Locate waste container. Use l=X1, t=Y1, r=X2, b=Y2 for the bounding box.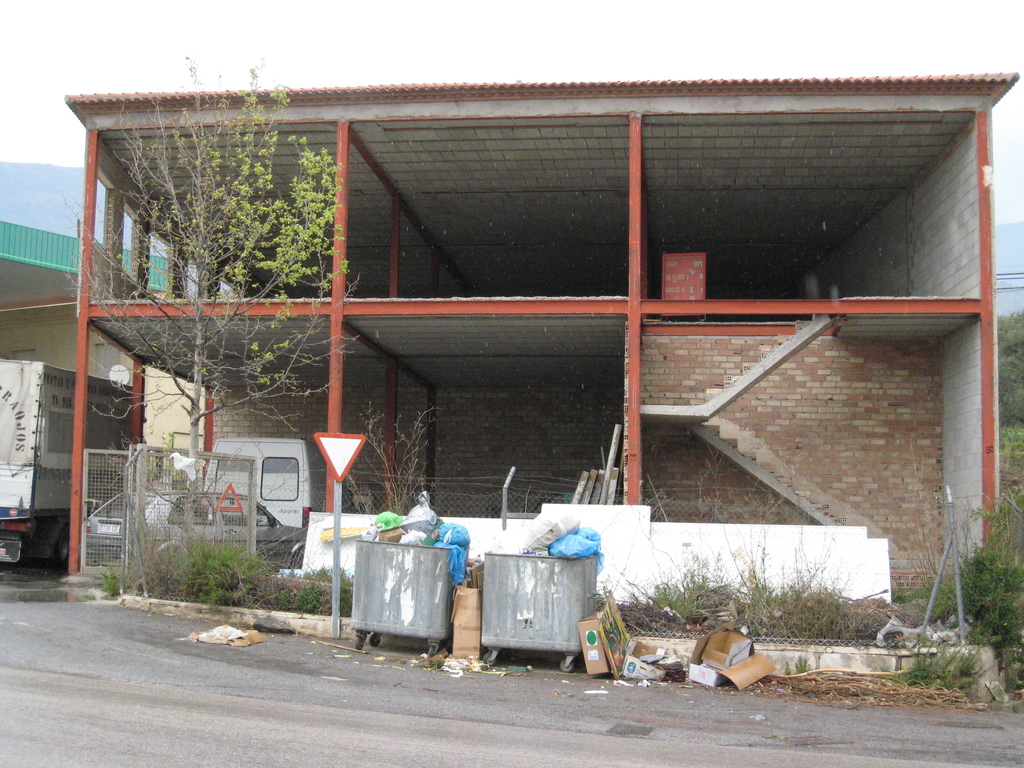
l=345, t=521, r=476, b=669.
